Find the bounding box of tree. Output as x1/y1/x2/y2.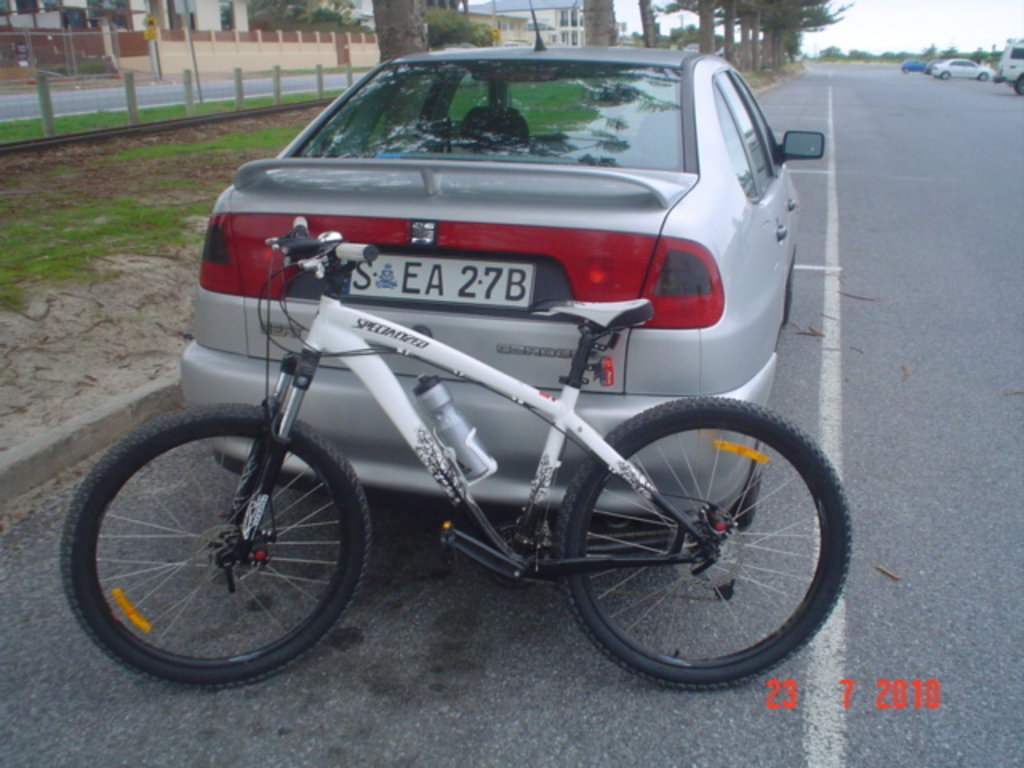
690/0/736/64.
